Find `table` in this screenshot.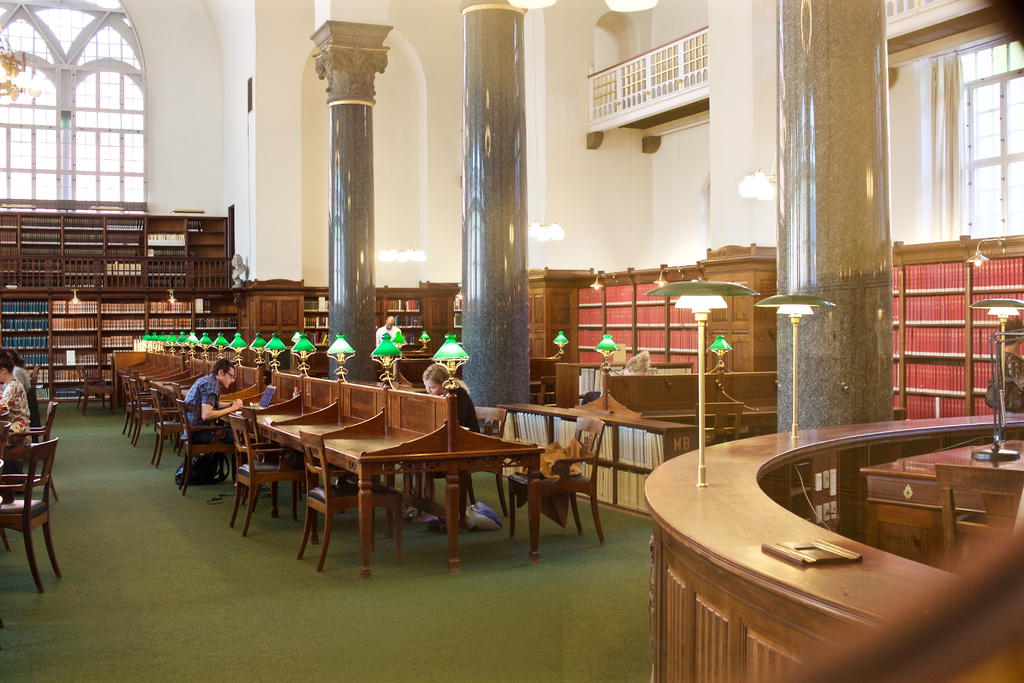
The bounding box for `table` is {"left": 122, "top": 363, "right": 540, "bottom": 580}.
